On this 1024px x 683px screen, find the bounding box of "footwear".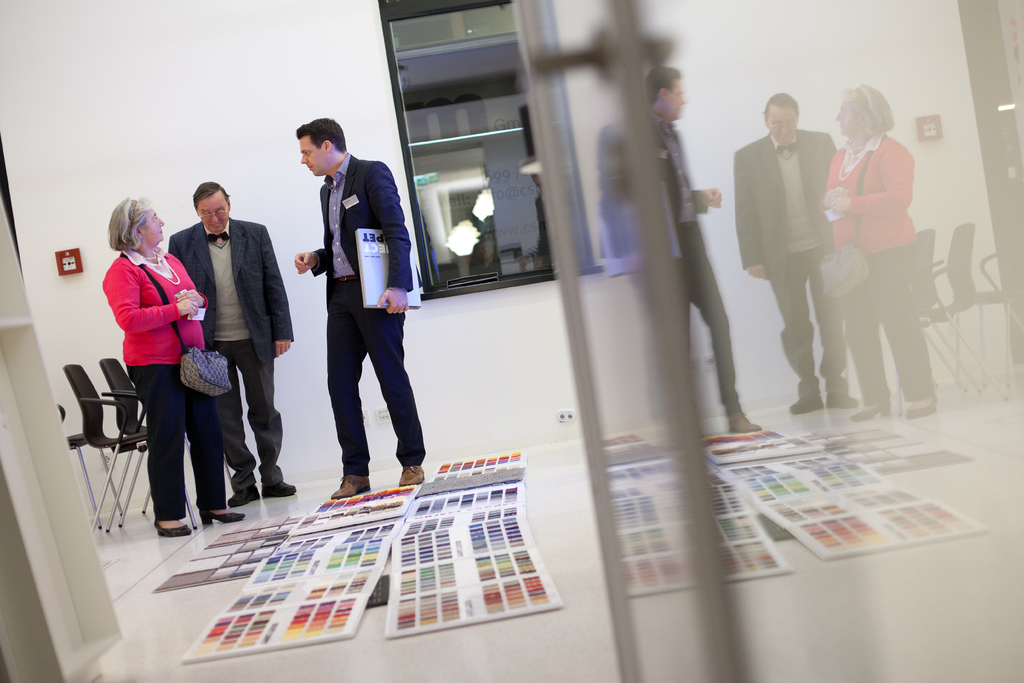
Bounding box: <box>399,464,429,489</box>.
